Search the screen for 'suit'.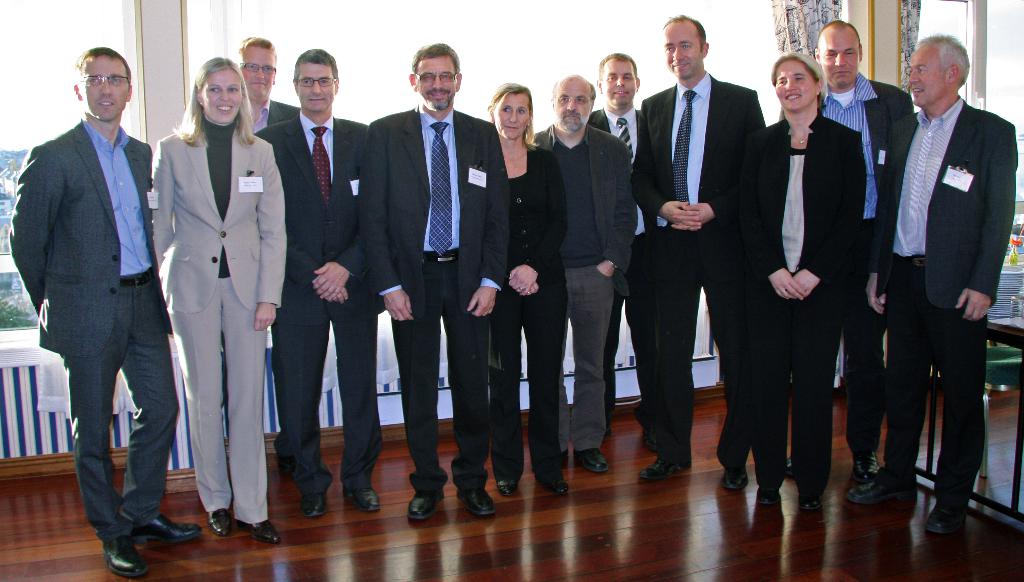
Found at x1=819, y1=73, x2=915, y2=460.
